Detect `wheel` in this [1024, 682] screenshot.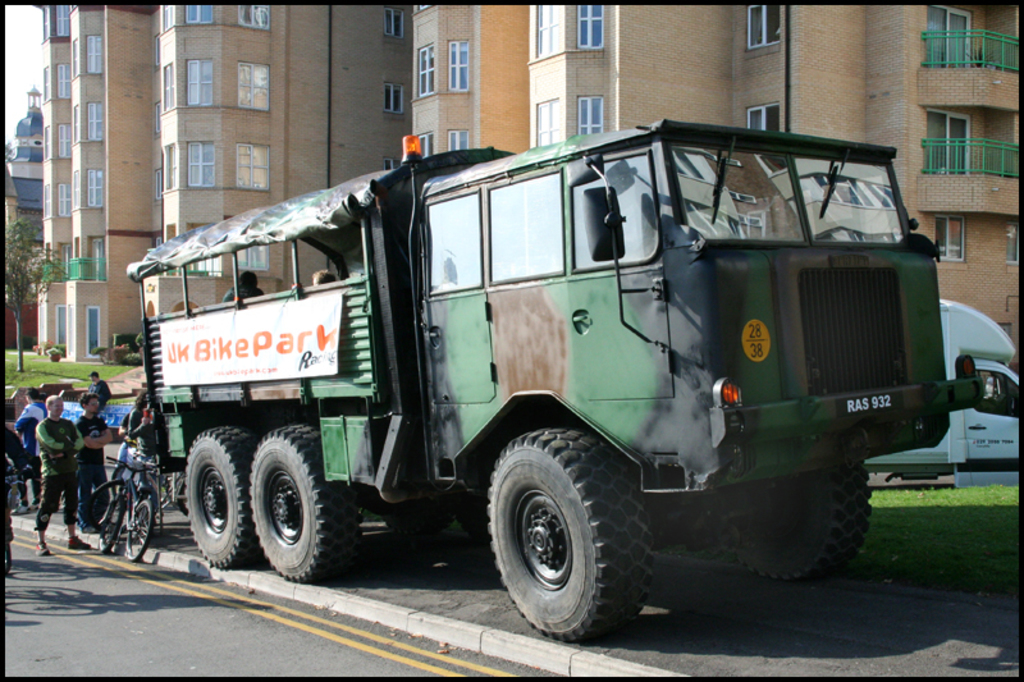
Detection: detection(484, 431, 650, 638).
